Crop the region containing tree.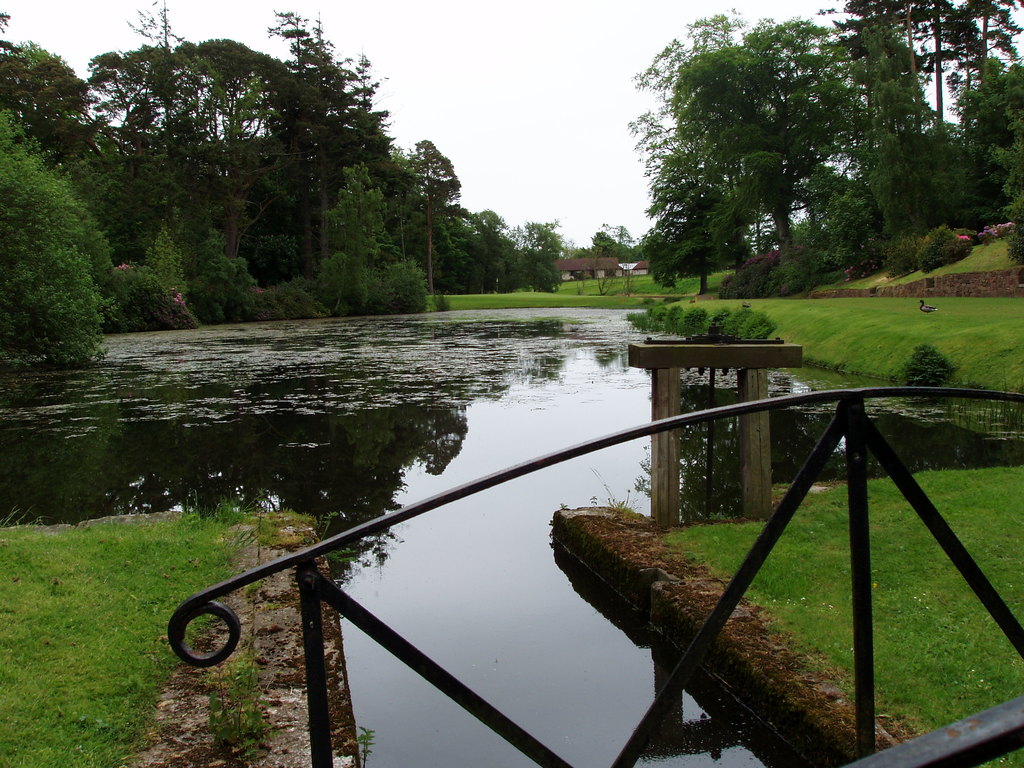
Crop region: (left=755, top=0, right=881, bottom=208).
